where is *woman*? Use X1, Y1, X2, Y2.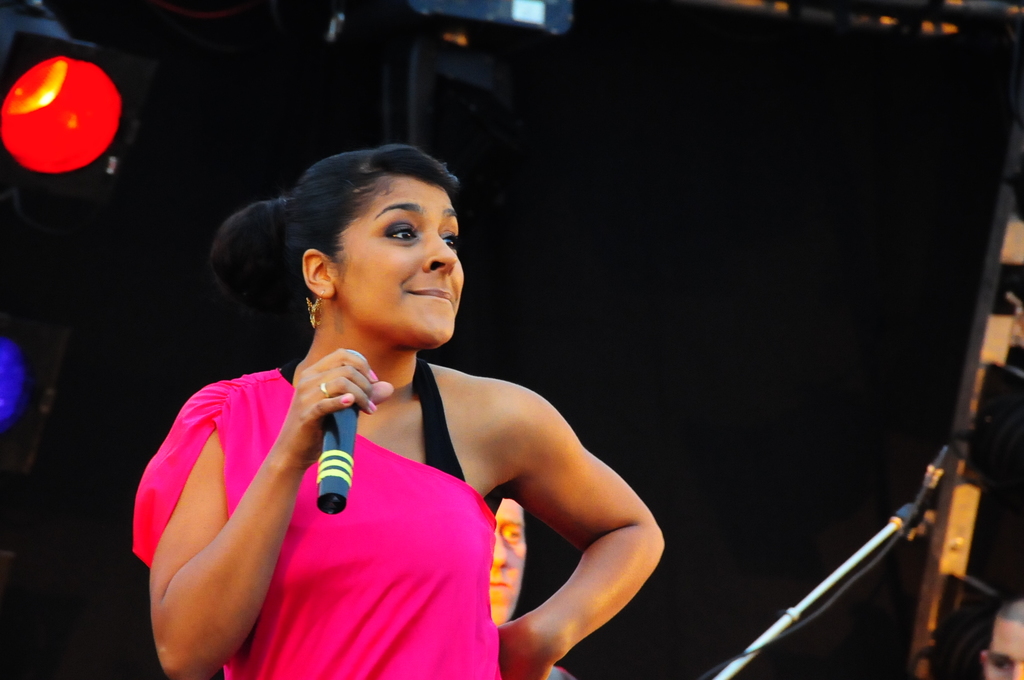
170, 104, 735, 675.
